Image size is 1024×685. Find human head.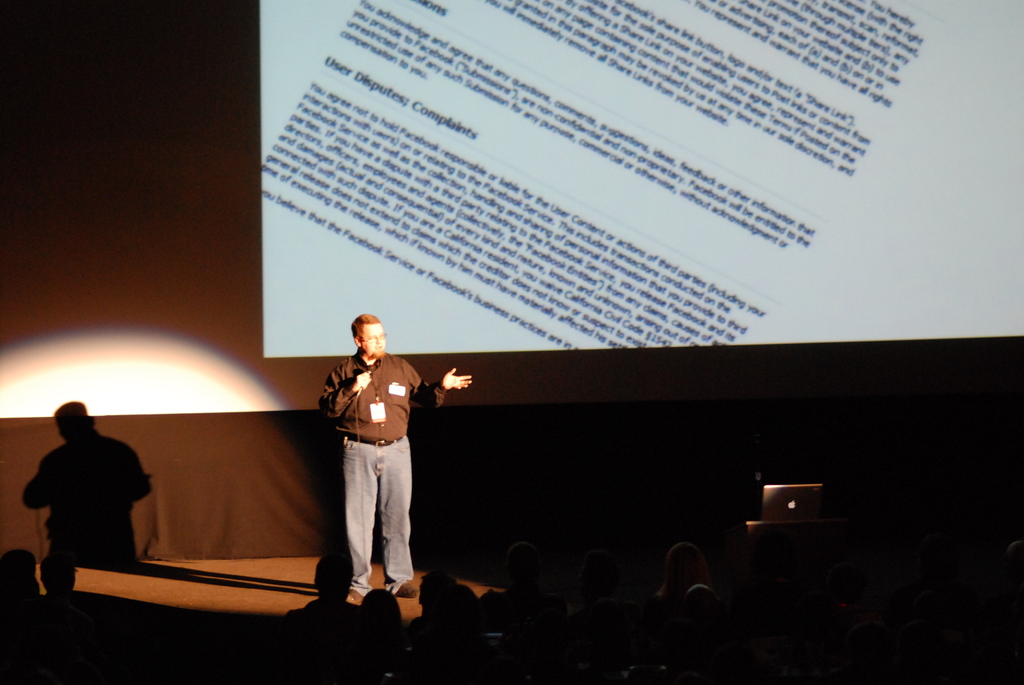
679,581,720,642.
